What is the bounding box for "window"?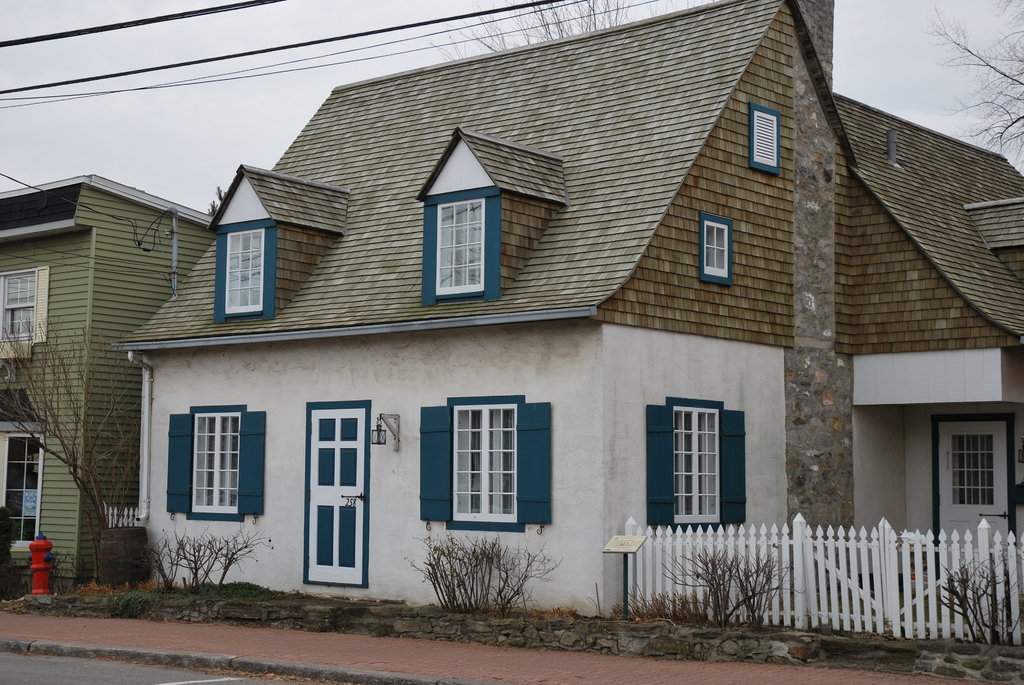
[648, 404, 753, 534].
